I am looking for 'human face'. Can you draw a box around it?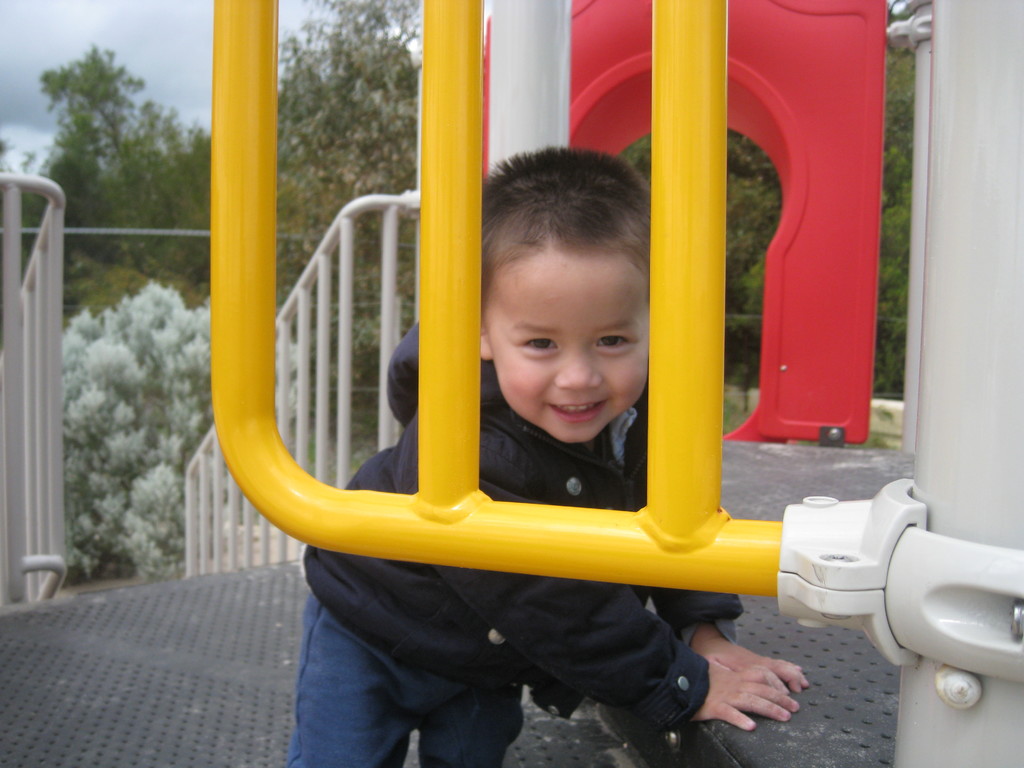
Sure, the bounding box is pyautogui.locateOnScreen(488, 273, 650, 444).
